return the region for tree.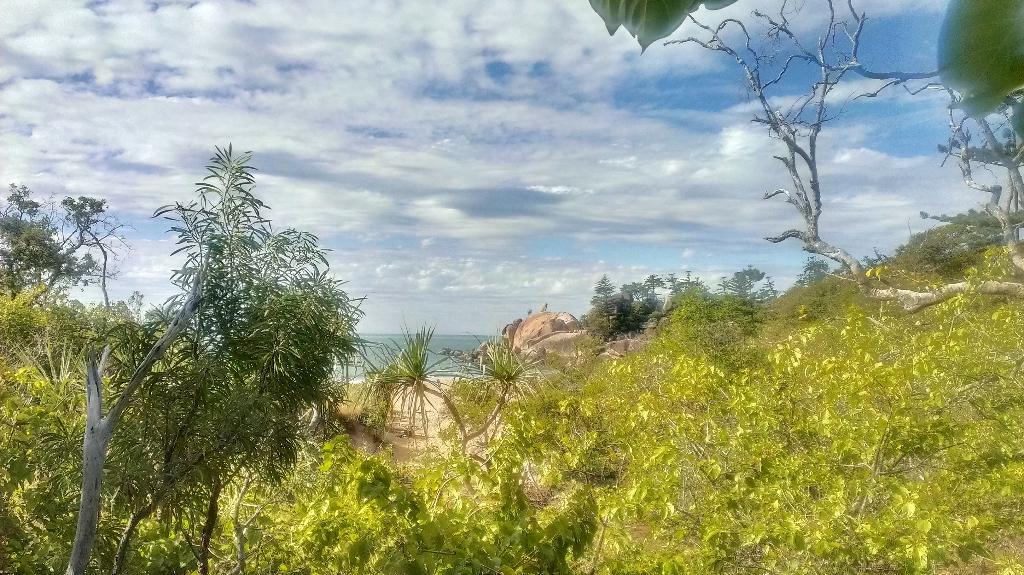
pyautogui.locateOnScreen(65, 133, 391, 571).
